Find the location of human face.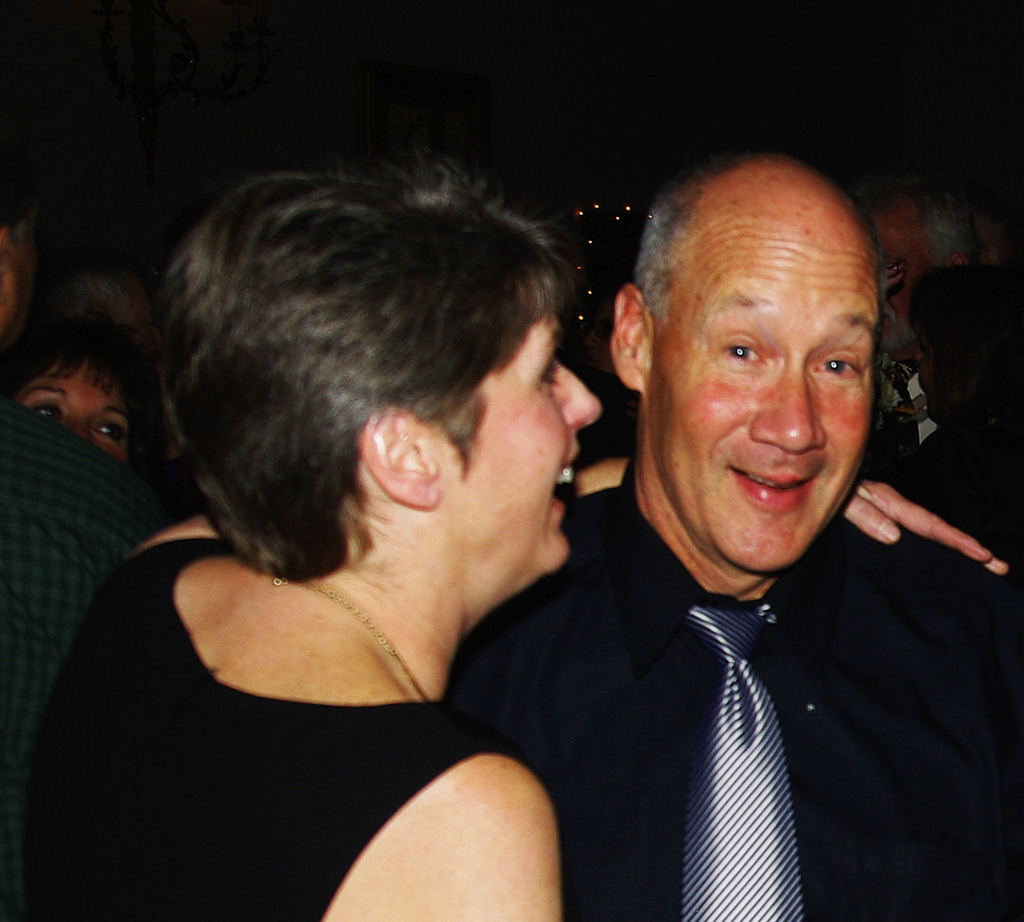
Location: select_region(442, 317, 601, 572).
